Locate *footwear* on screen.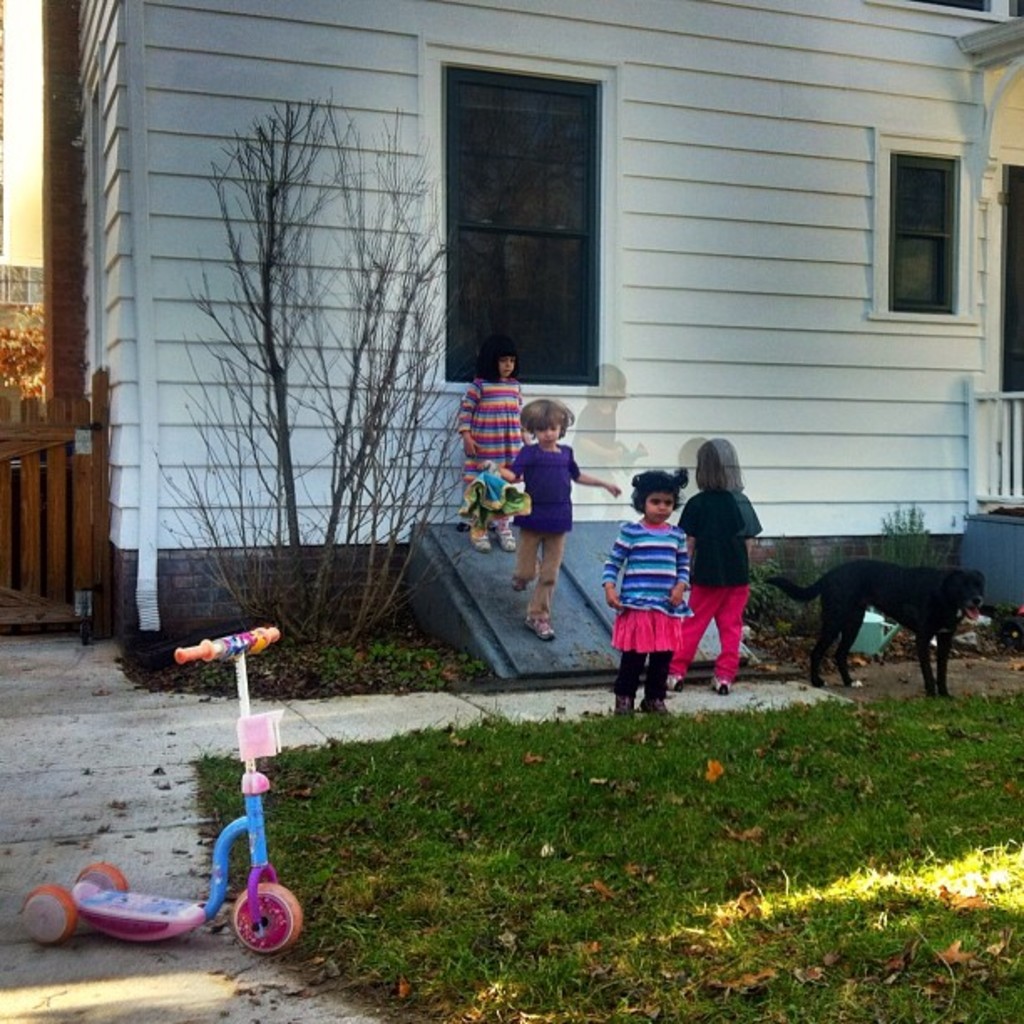
On screen at [703, 681, 731, 694].
